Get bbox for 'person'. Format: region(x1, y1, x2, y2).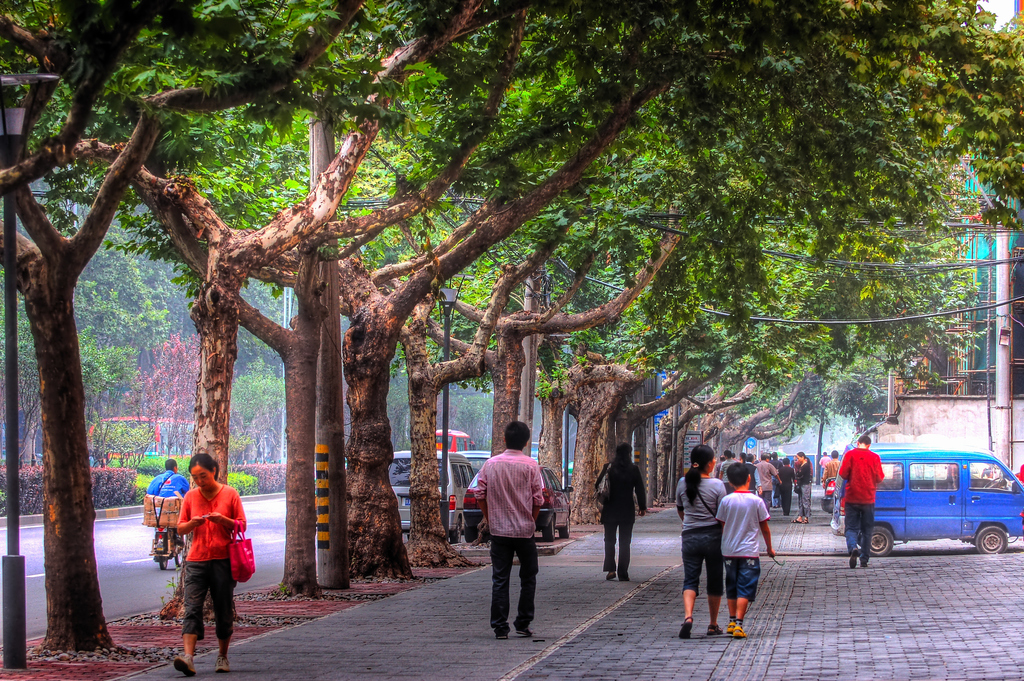
region(778, 461, 795, 517).
